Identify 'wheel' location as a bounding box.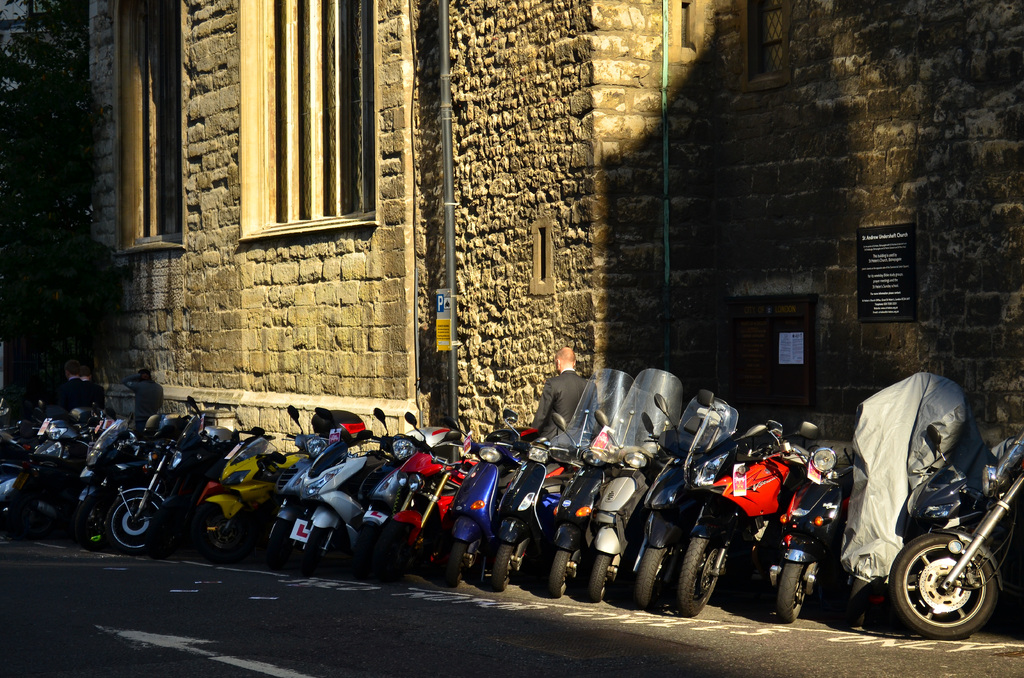
left=352, top=521, right=377, bottom=574.
